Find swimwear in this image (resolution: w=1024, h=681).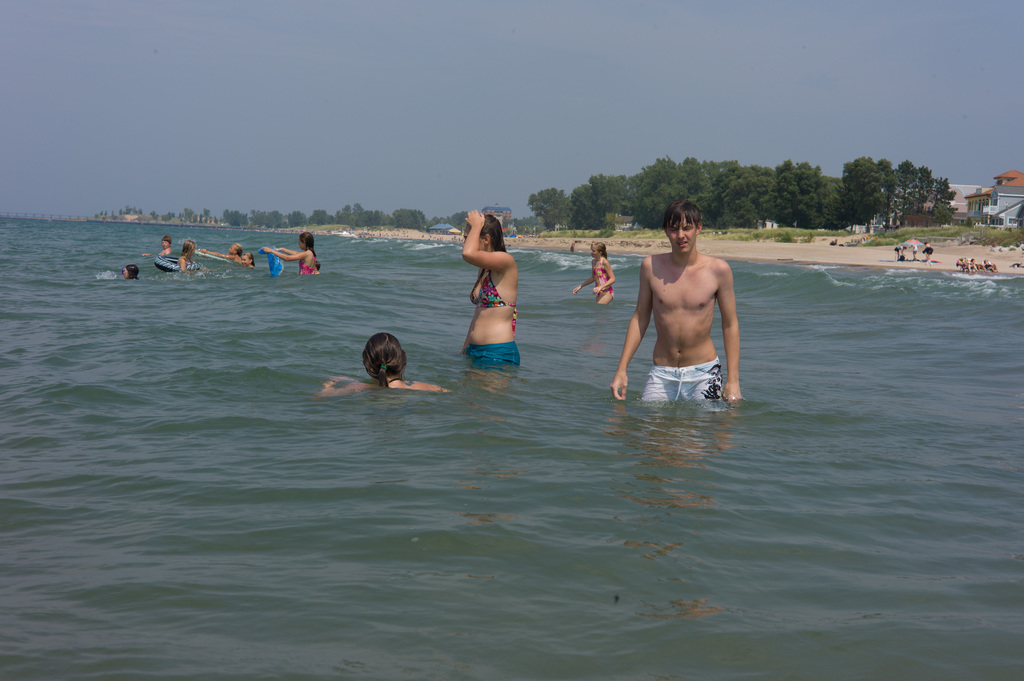
{"left": 593, "top": 261, "right": 614, "bottom": 296}.
